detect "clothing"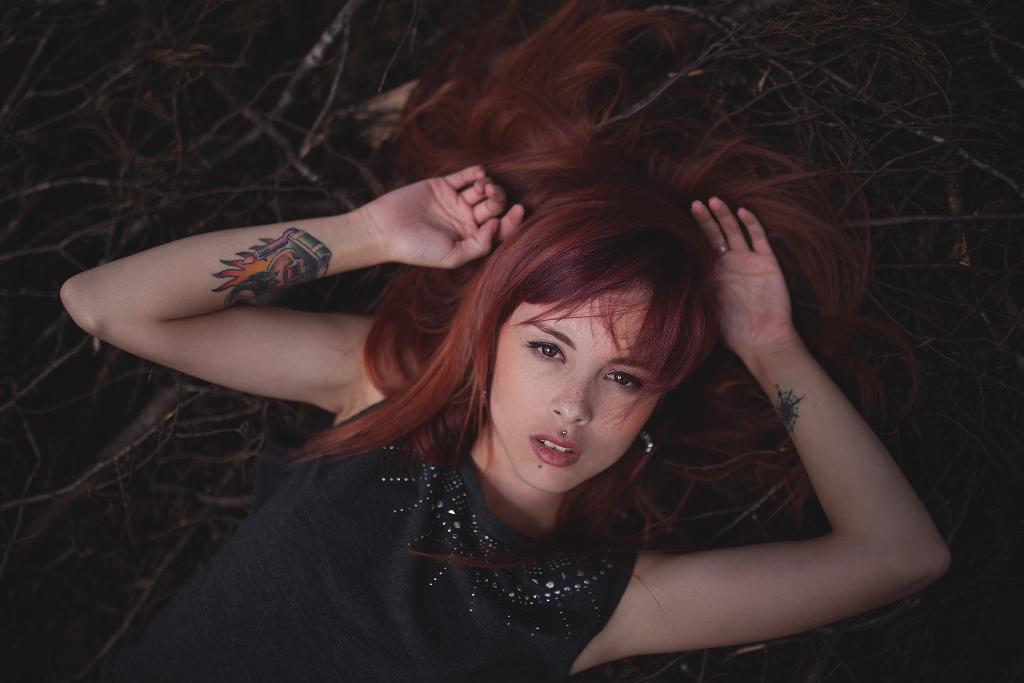
box(129, 354, 643, 663)
